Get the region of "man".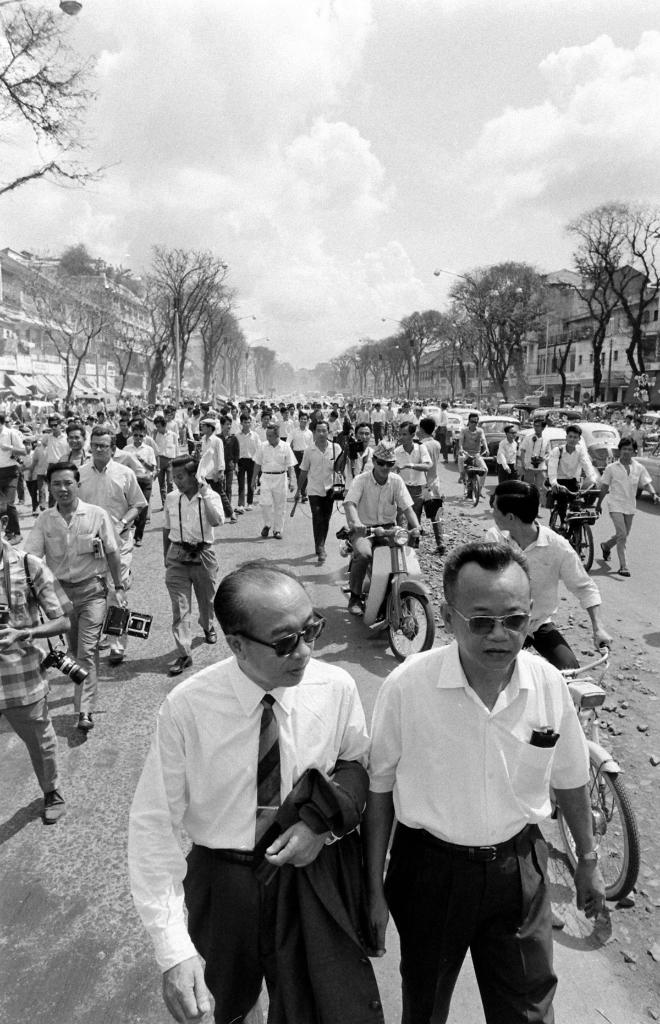
329 401 350 415.
